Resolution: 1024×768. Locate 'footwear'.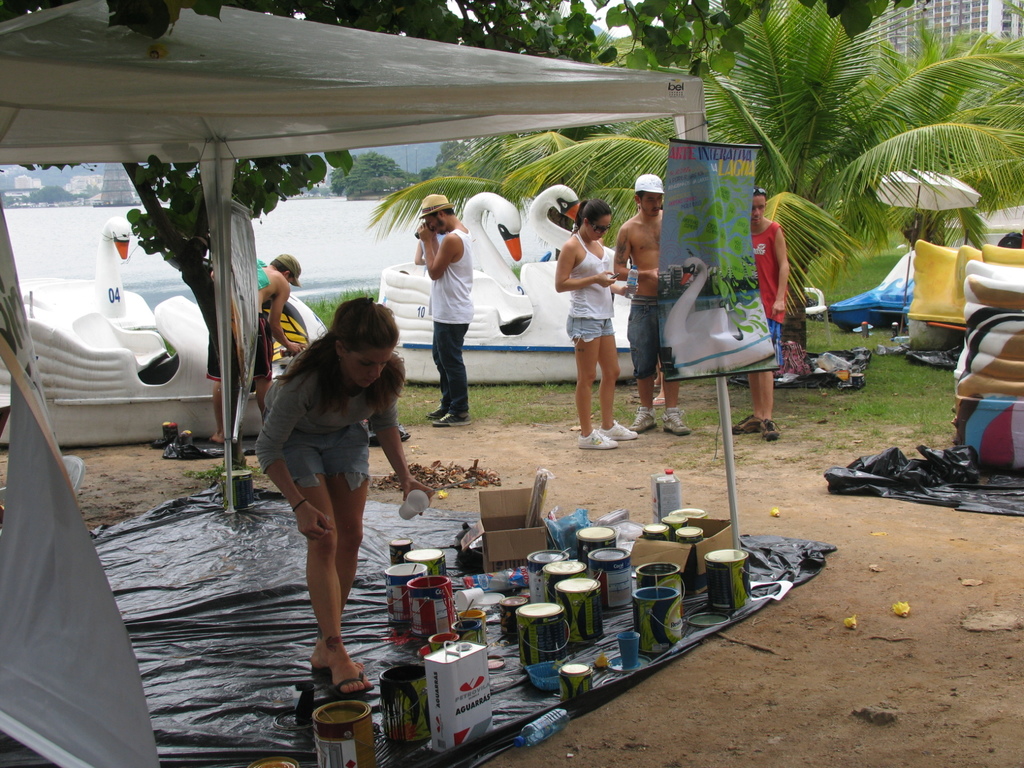
locate(332, 667, 374, 699).
